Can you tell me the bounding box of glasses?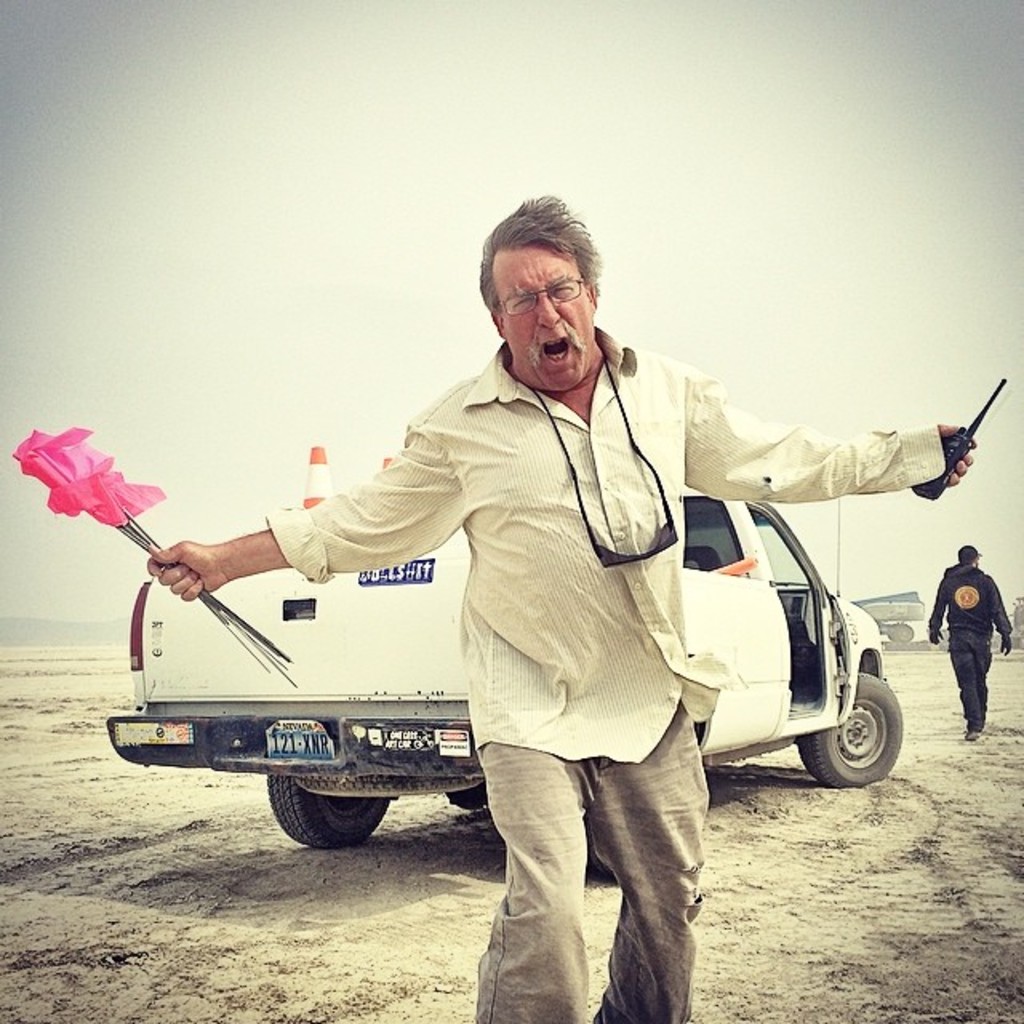
<region>573, 443, 677, 573</region>.
